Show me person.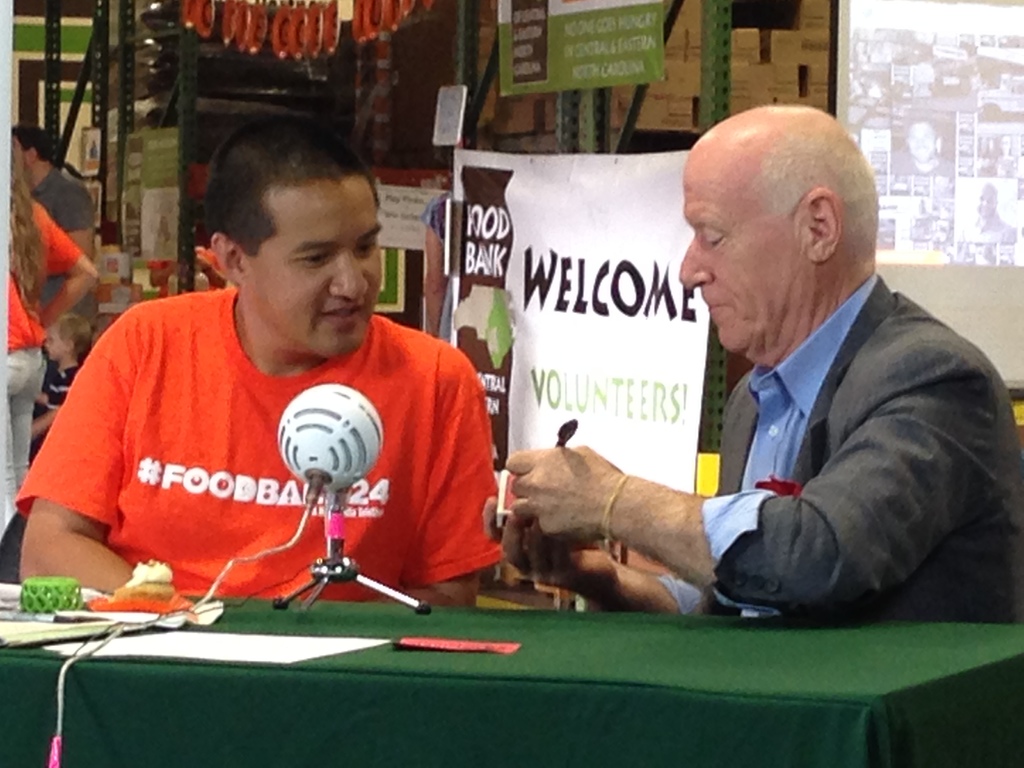
person is here: select_region(501, 99, 1023, 627).
